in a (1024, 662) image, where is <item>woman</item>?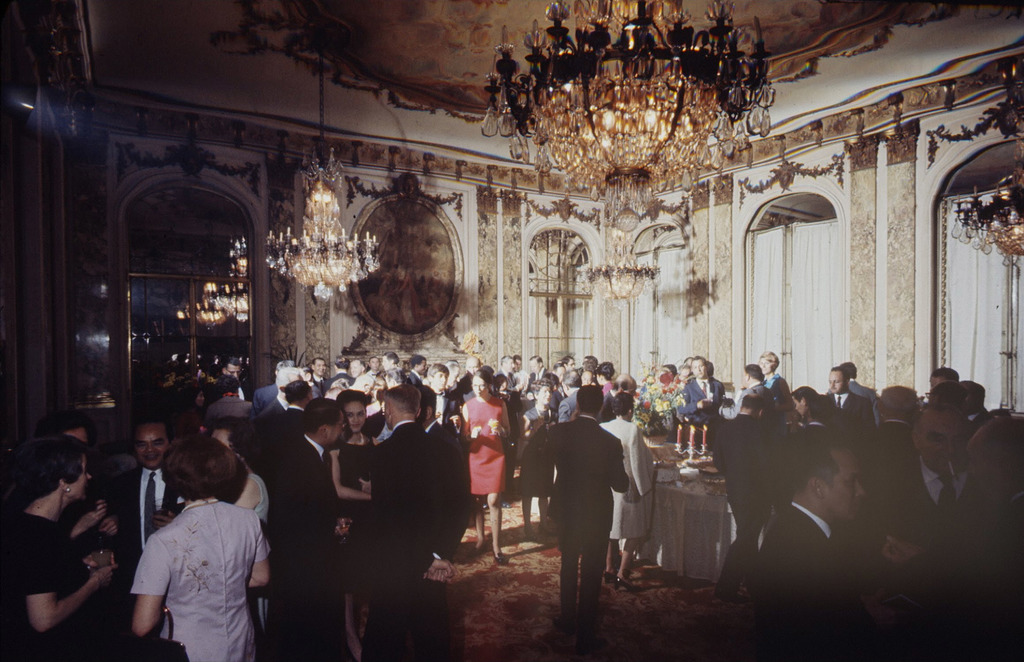
detection(462, 364, 517, 558).
